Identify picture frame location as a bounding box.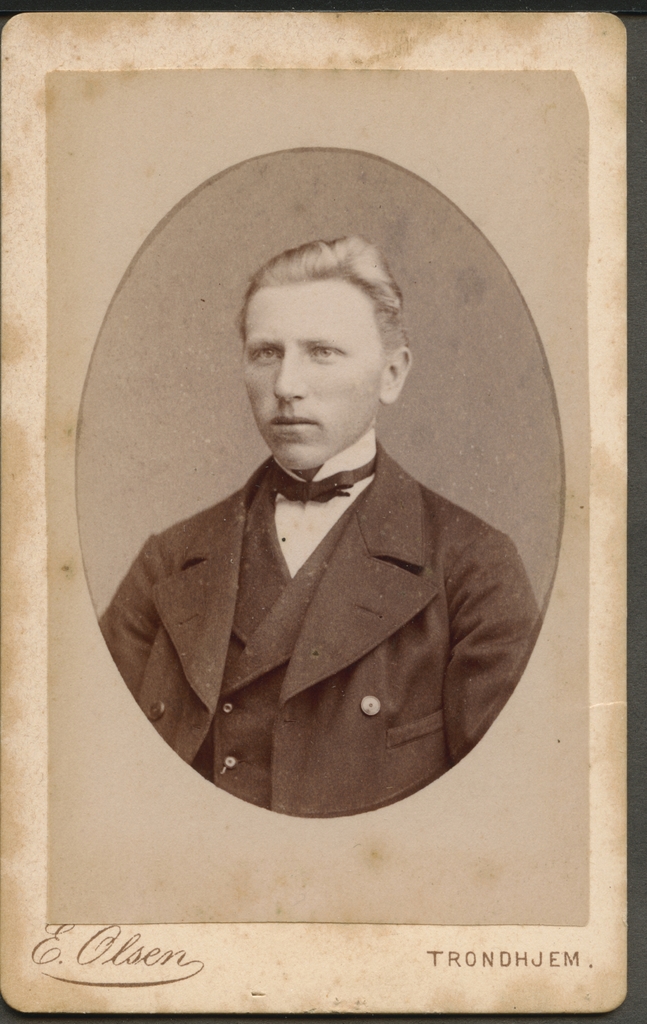
pyautogui.locateOnScreen(0, 3, 639, 1023).
